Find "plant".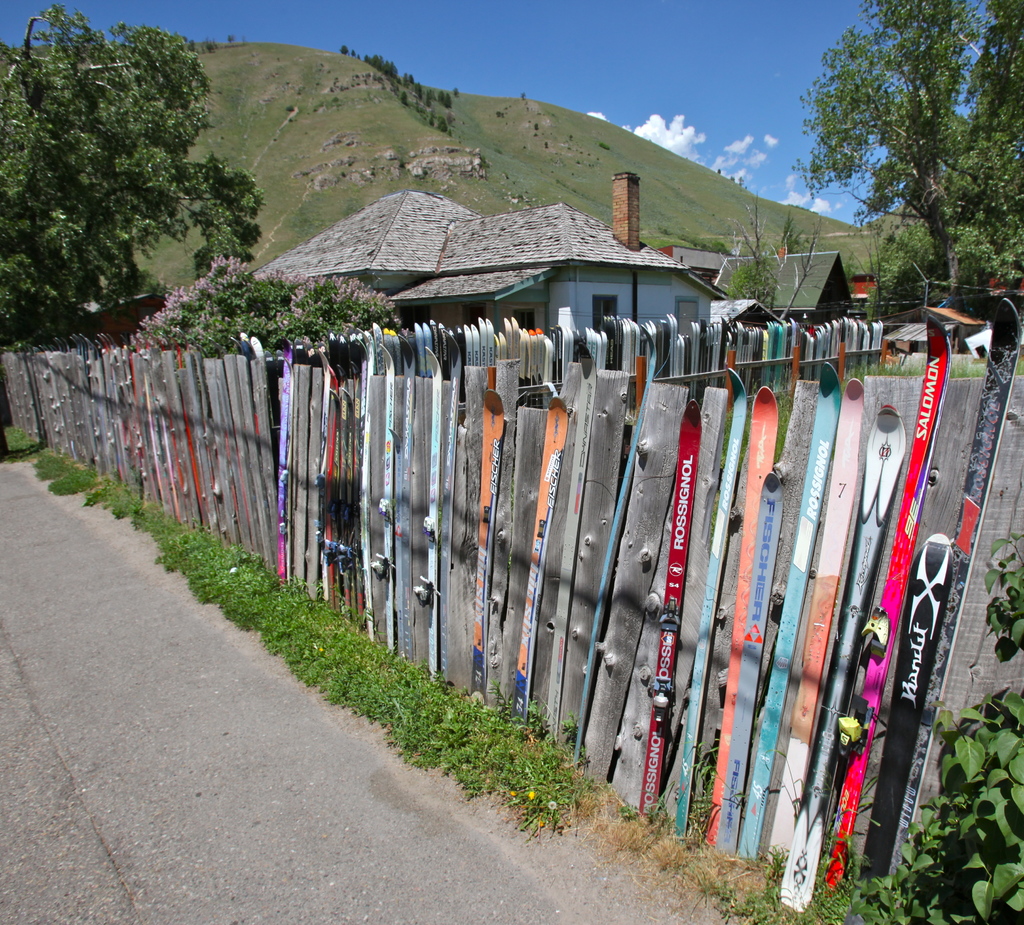
(left=520, top=92, right=526, bottom=100).
